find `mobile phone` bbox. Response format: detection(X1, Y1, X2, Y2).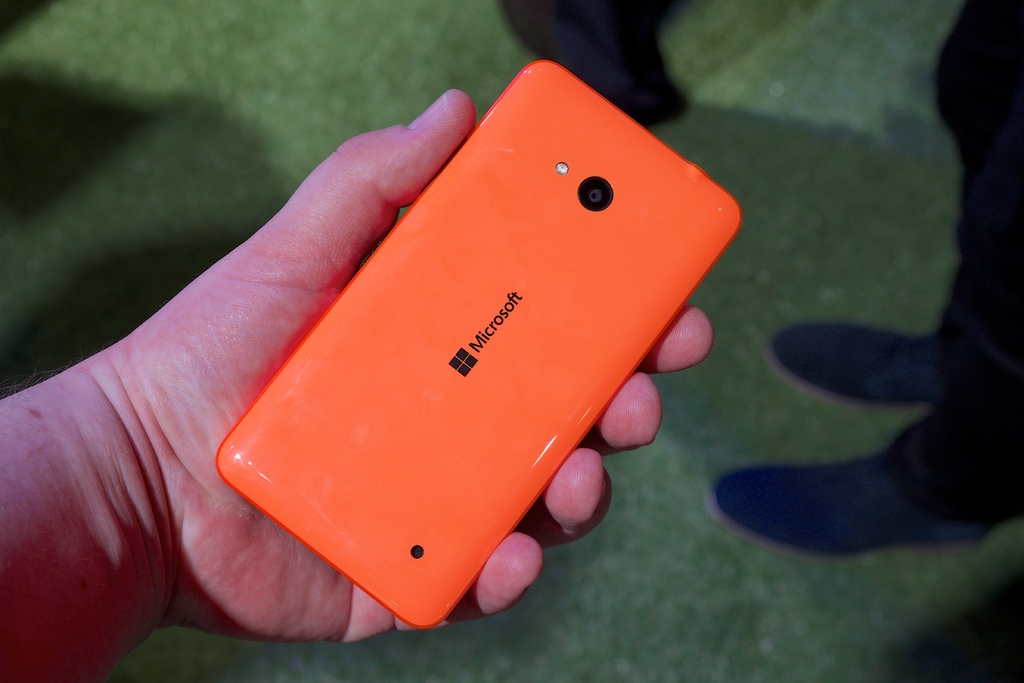
detection(189, 54, 724, 604).
